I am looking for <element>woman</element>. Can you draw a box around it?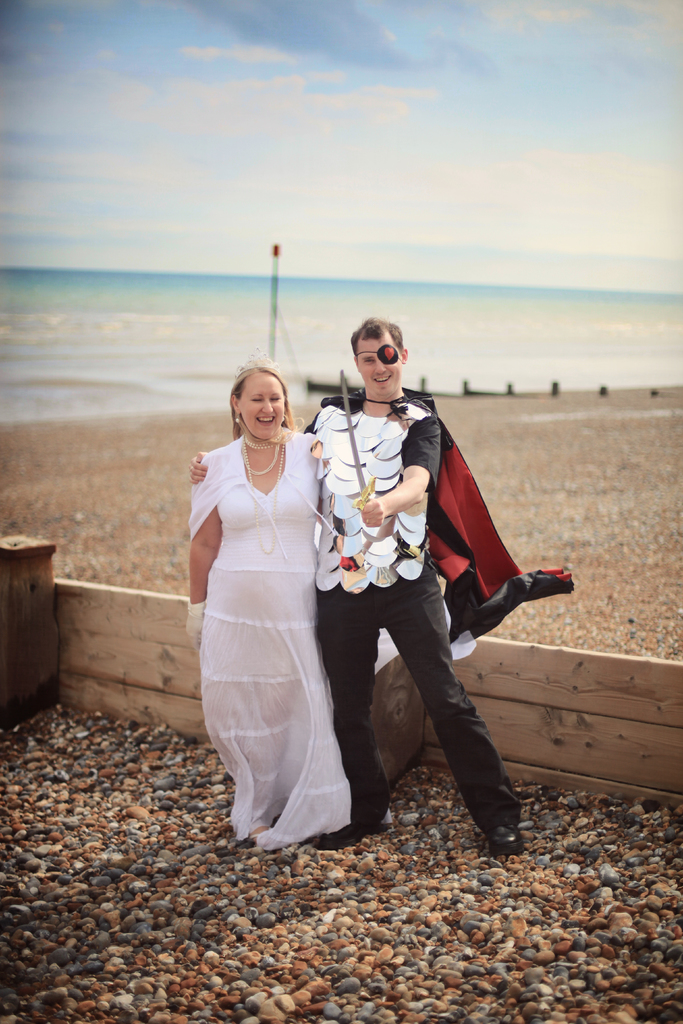
Sure, the bounding box is (left=188, top=362, right=473, bottom=843).
